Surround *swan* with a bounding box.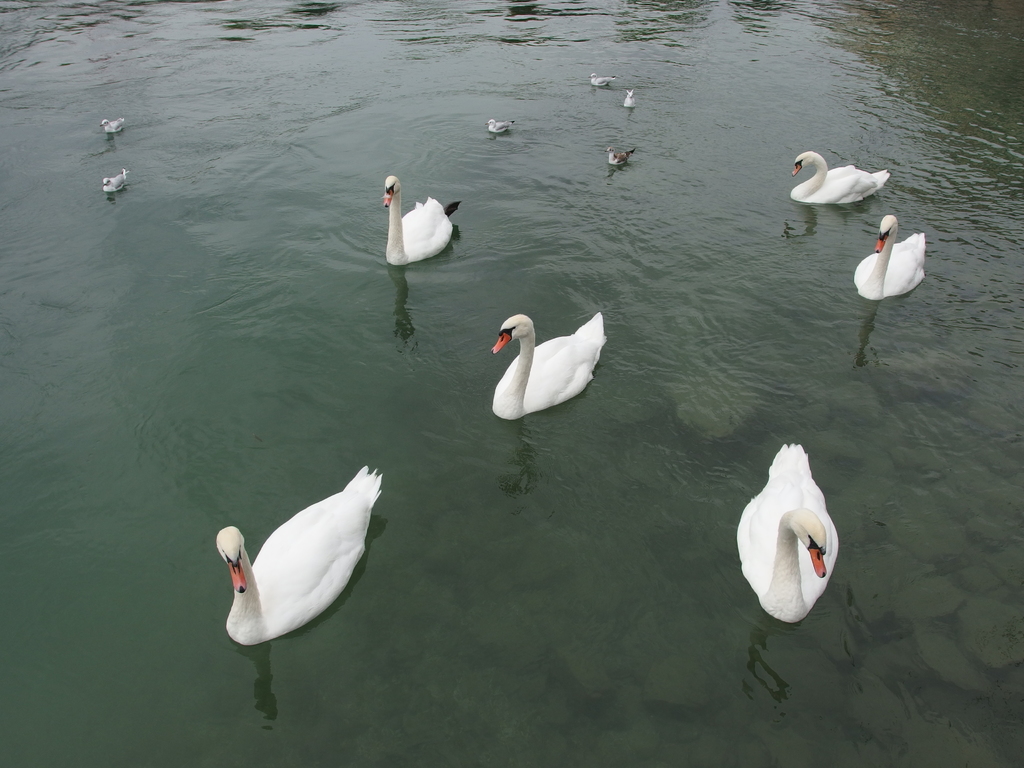
[789, 150, 893, 201].
